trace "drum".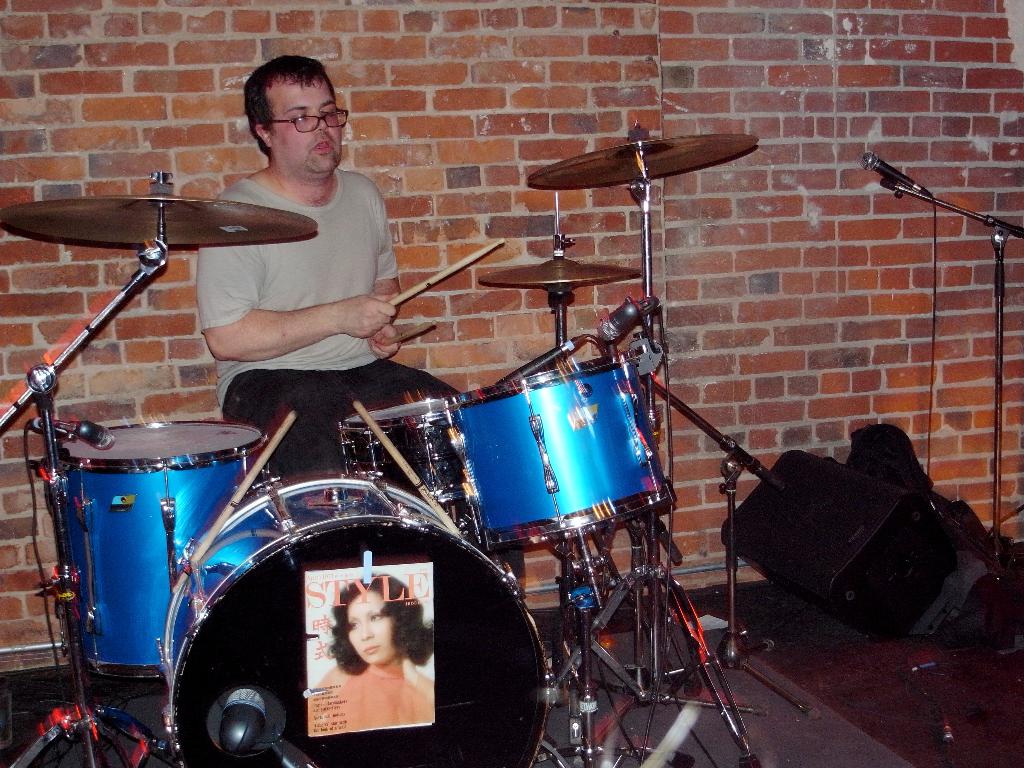
Traced to 47,420,264,676.
